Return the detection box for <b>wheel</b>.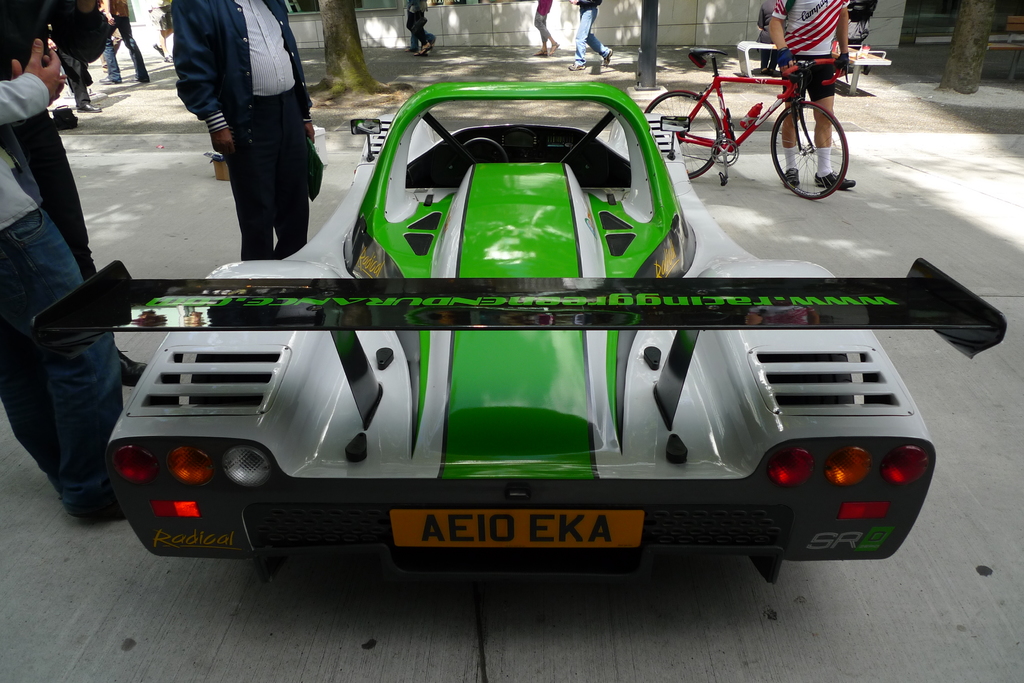
bbox(767, 99, 851, 202).
